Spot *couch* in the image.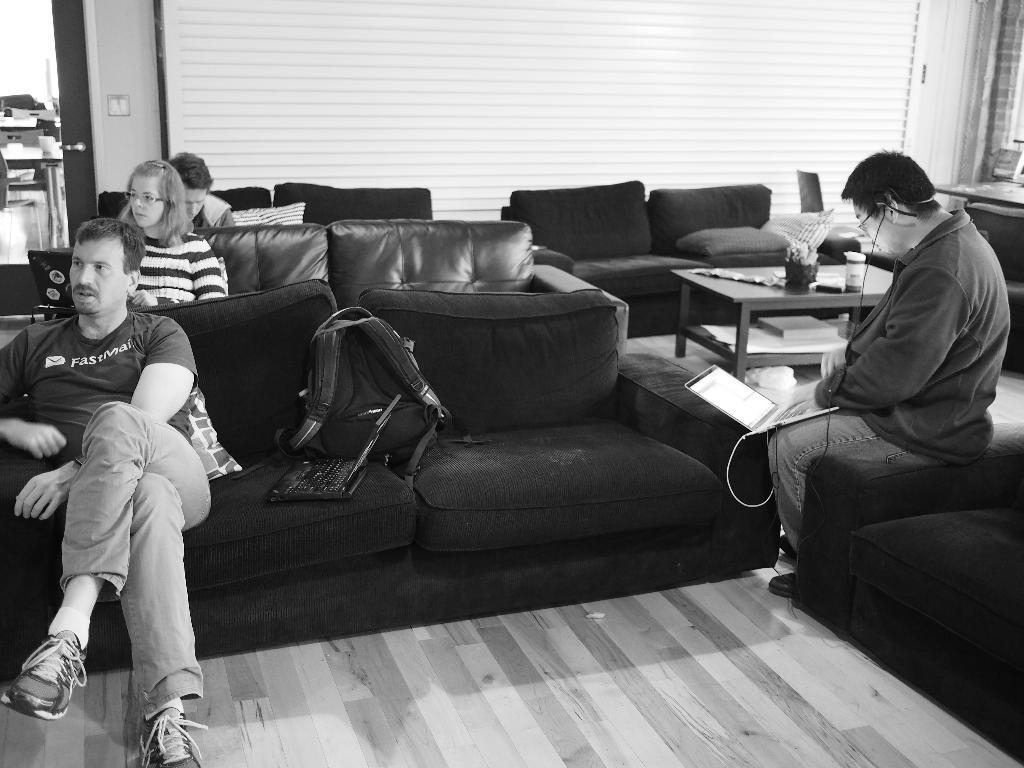
*couch* found at box(501, 182, 792, 339).
